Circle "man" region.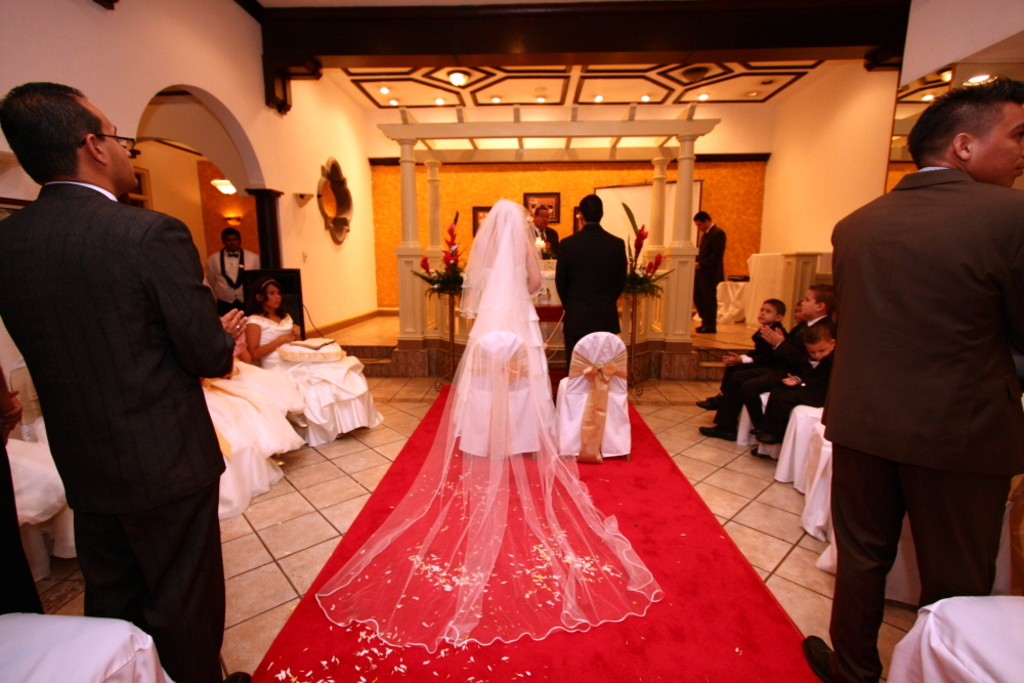
Region: x1=205 y1=227 x2=264 y2=315.
